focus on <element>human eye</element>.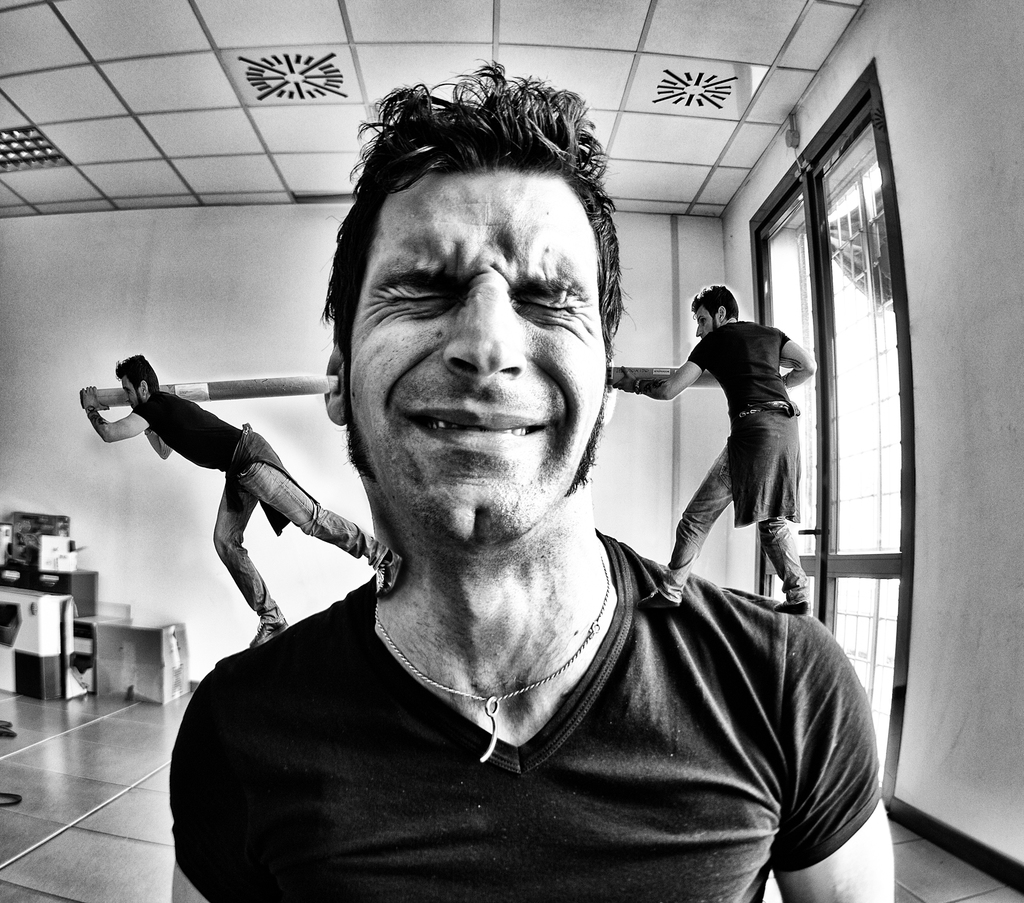
Focused at select_region(380, 288, 456, 314).
